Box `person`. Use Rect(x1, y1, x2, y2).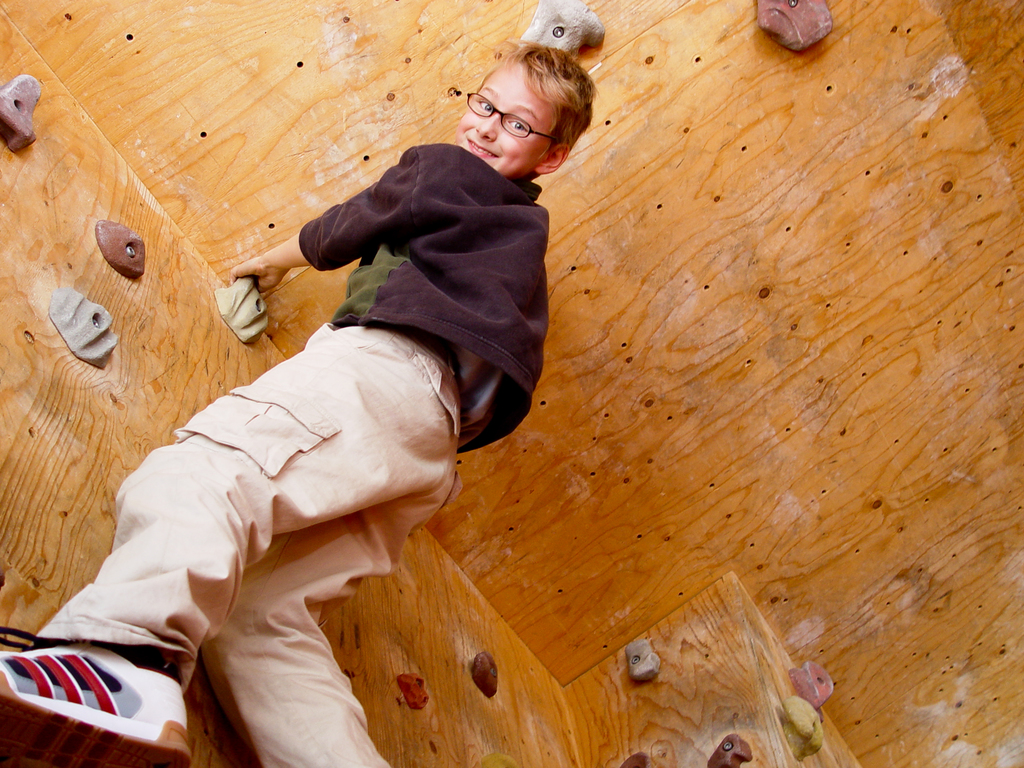
Rect(89, 60, 600, 744).
